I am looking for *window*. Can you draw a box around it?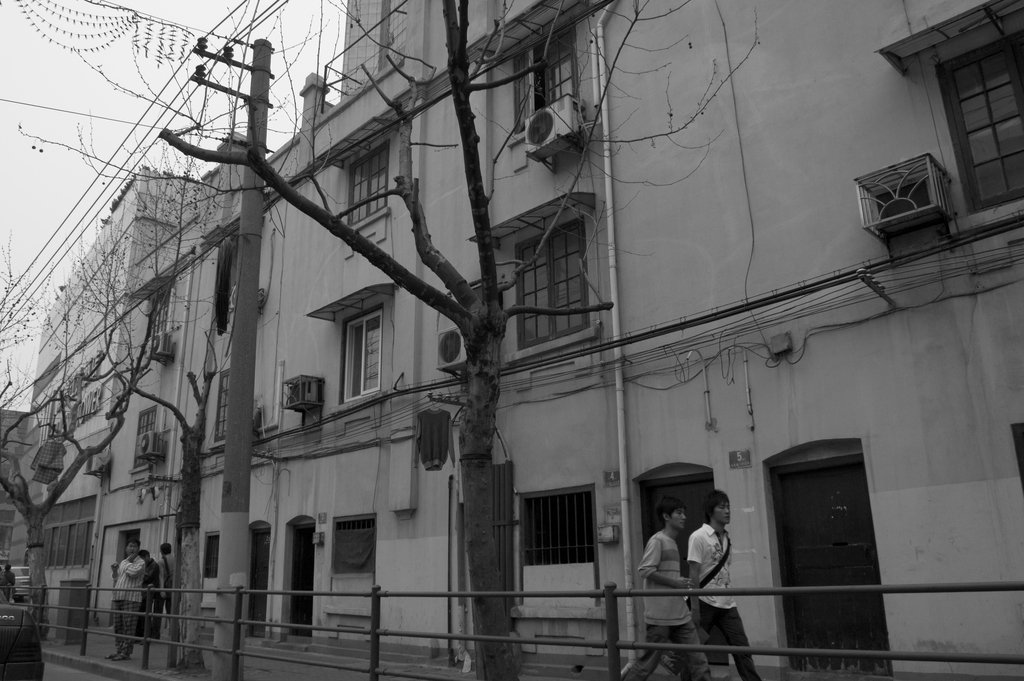
Sure, the bounding box is bbox=(214, 370, 230, 448).
